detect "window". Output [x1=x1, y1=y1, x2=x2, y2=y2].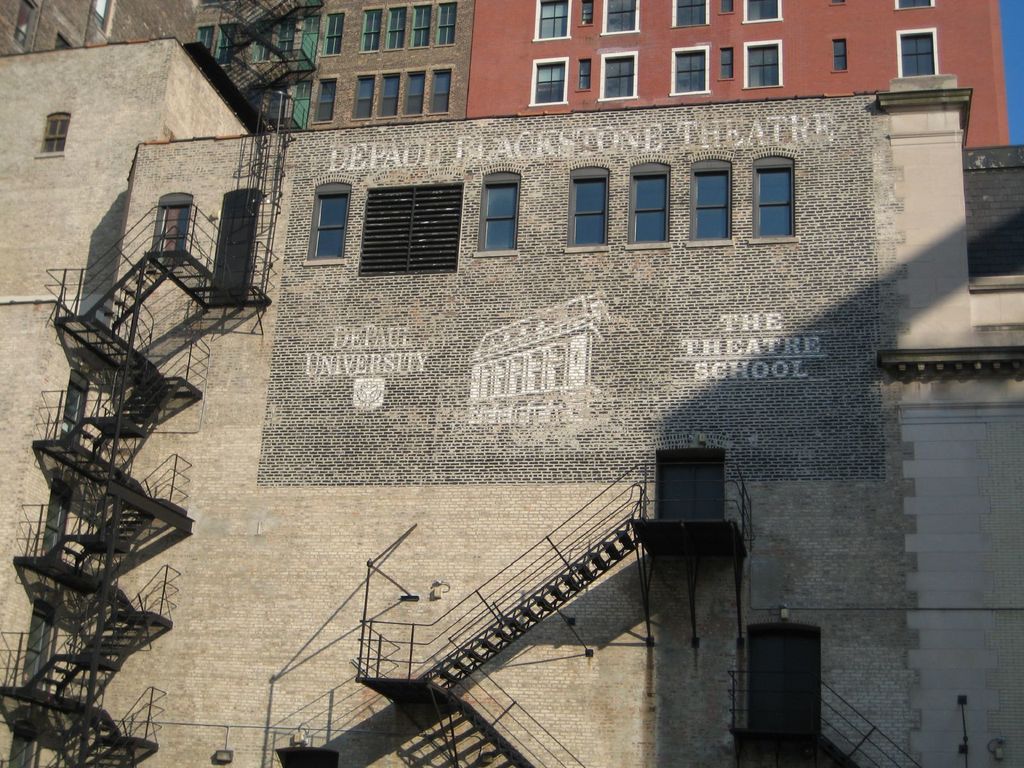
[x1=364, y1=6, x2=383, y2=49].
